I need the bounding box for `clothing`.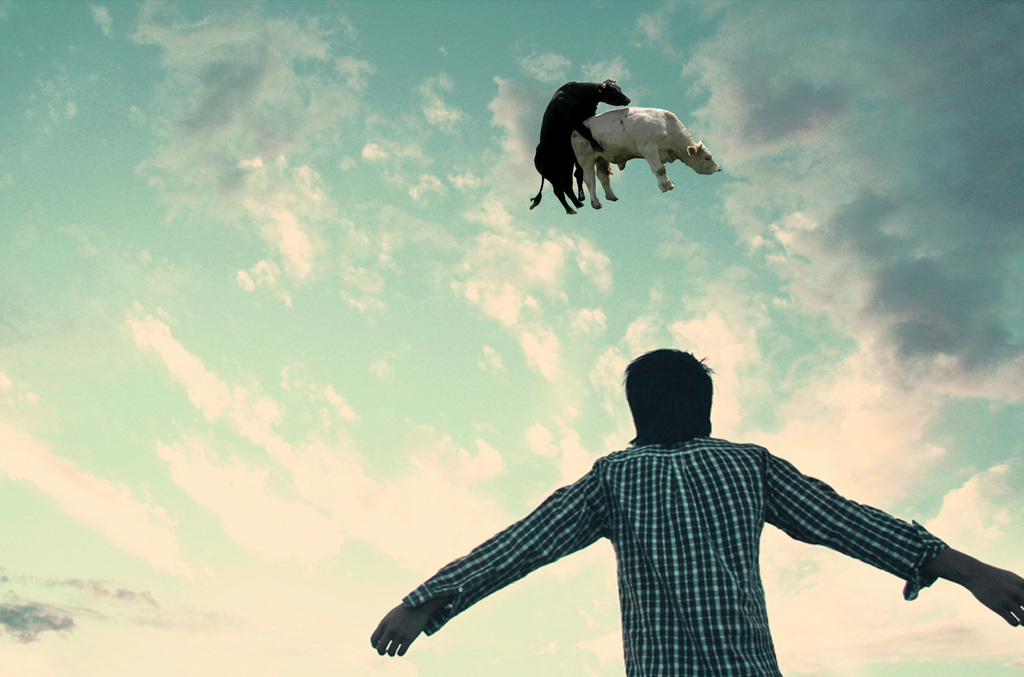
Here it is: box(409, 378, 959, 658).
